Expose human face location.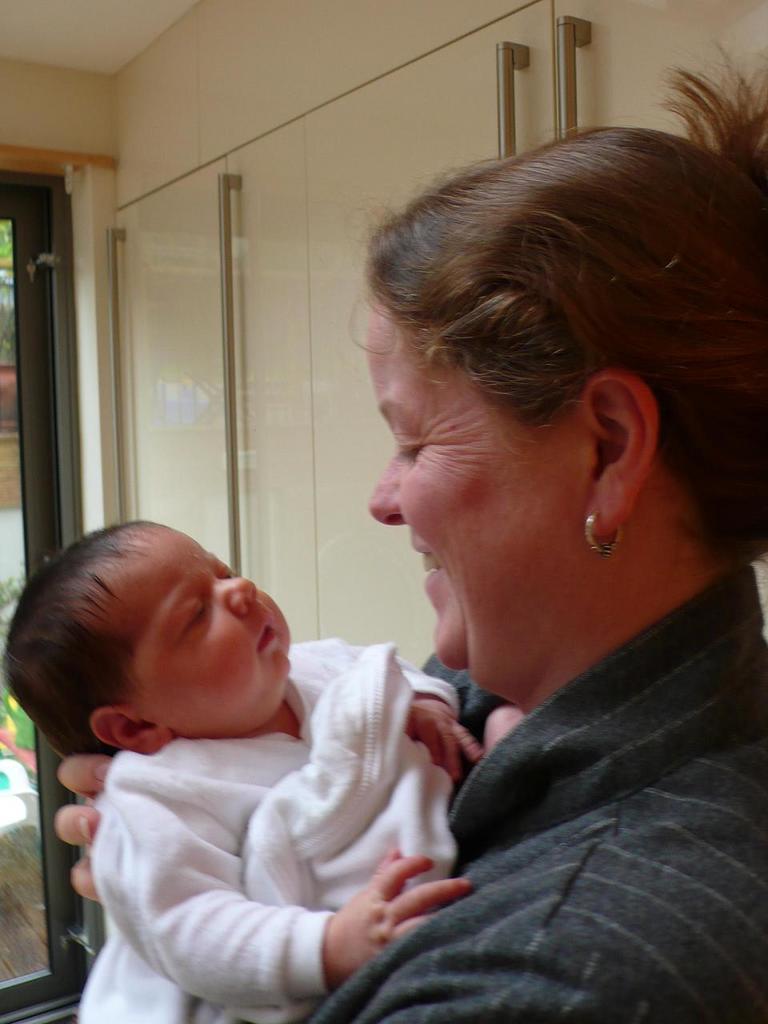
Exposed at x1=362 y1=314 x2=552 y2=687.
